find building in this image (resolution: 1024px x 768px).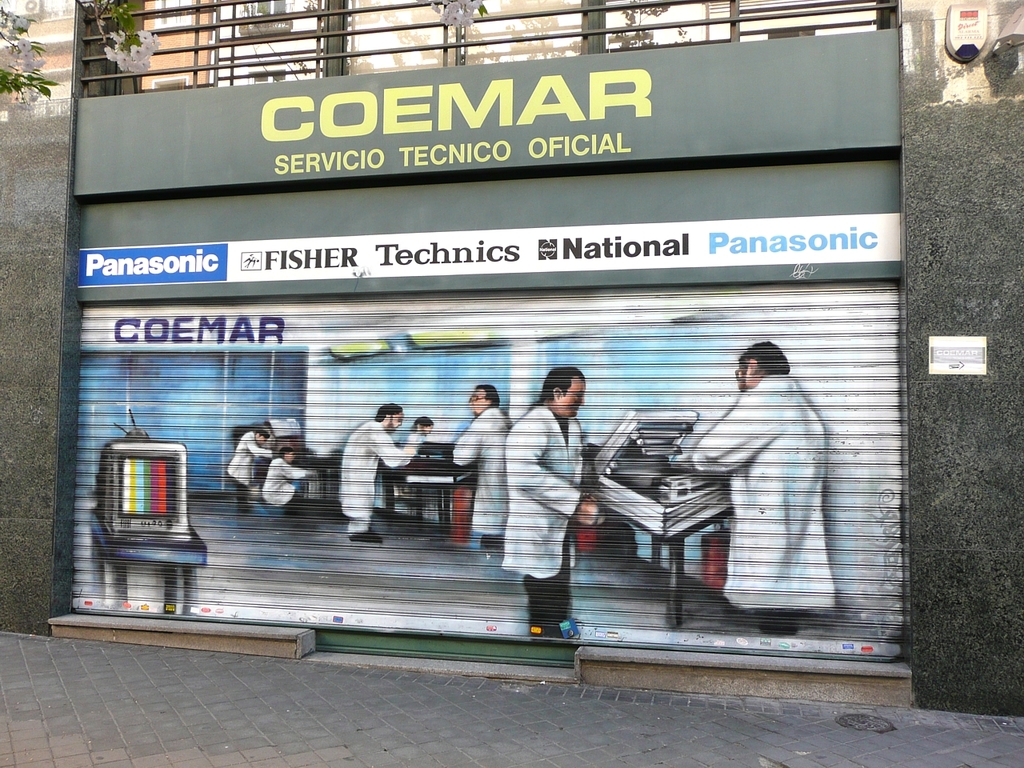
0/0/1023/710.
